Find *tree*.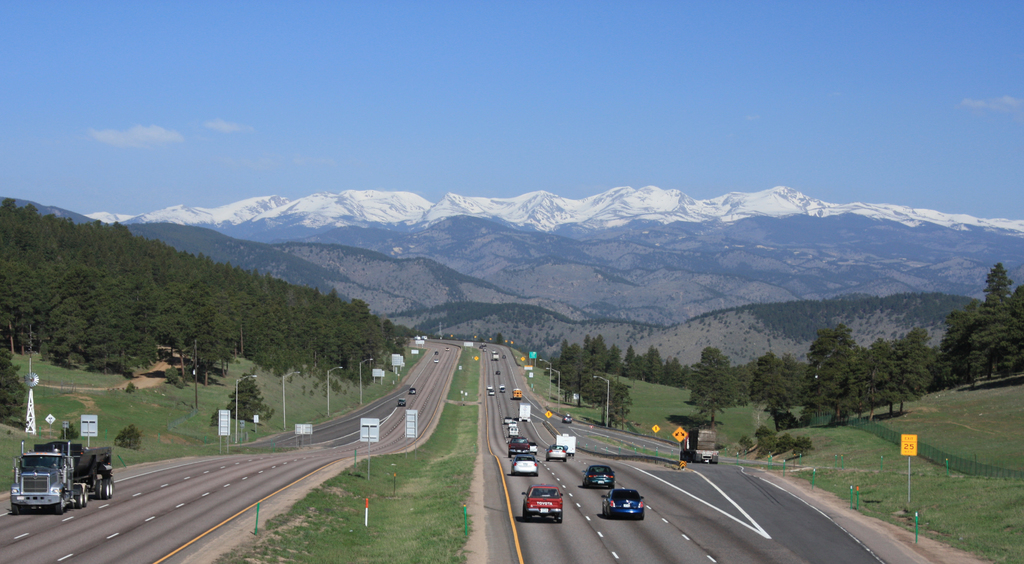
x1=625 y1=349 x2=638 y2=378.
